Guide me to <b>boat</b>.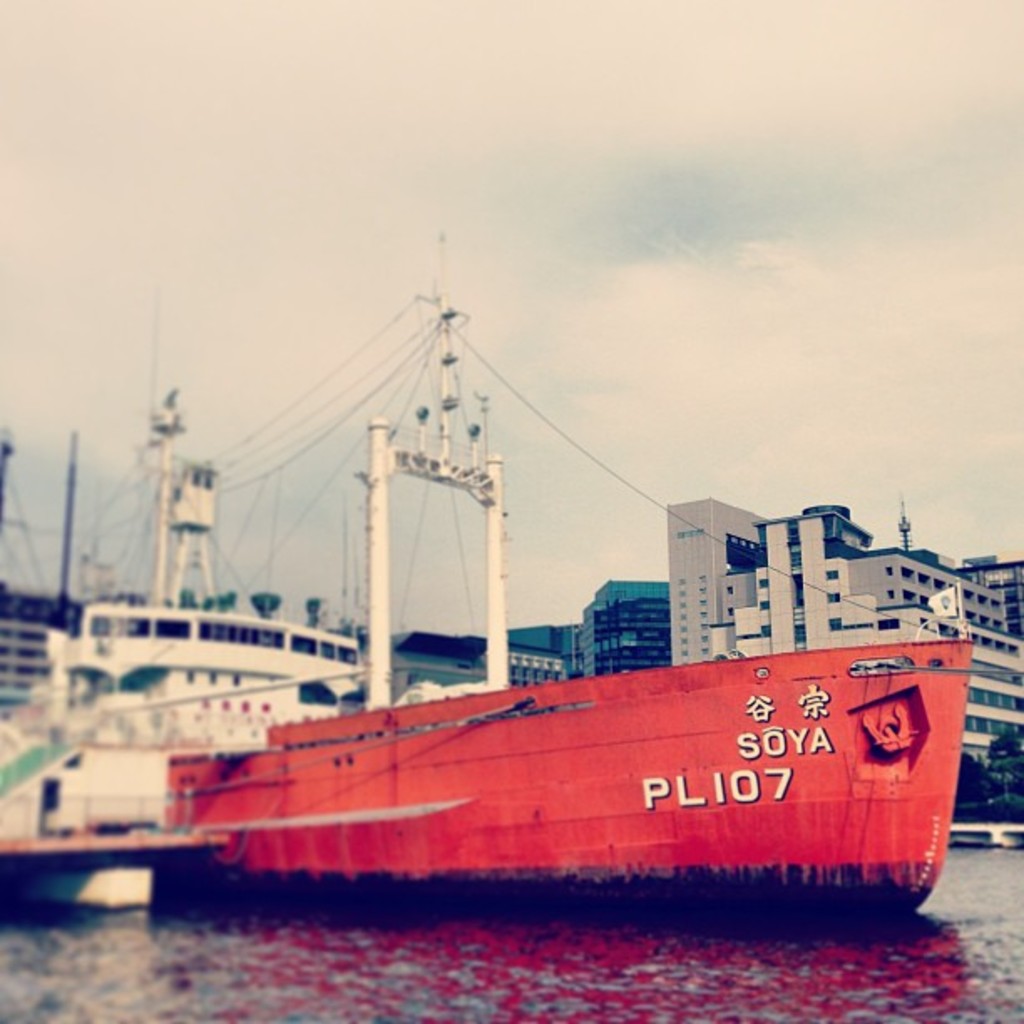
Guidance: <box>0,361,366,925</box>.
